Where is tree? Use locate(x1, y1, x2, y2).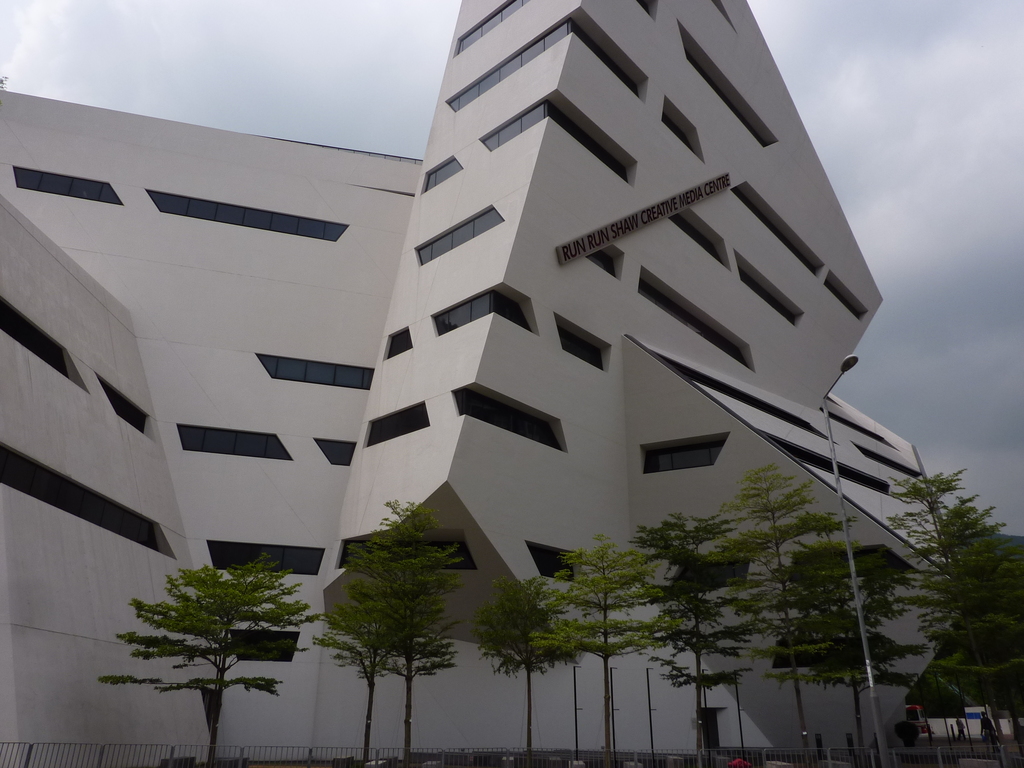
locate(350, 488, 467, 767).
